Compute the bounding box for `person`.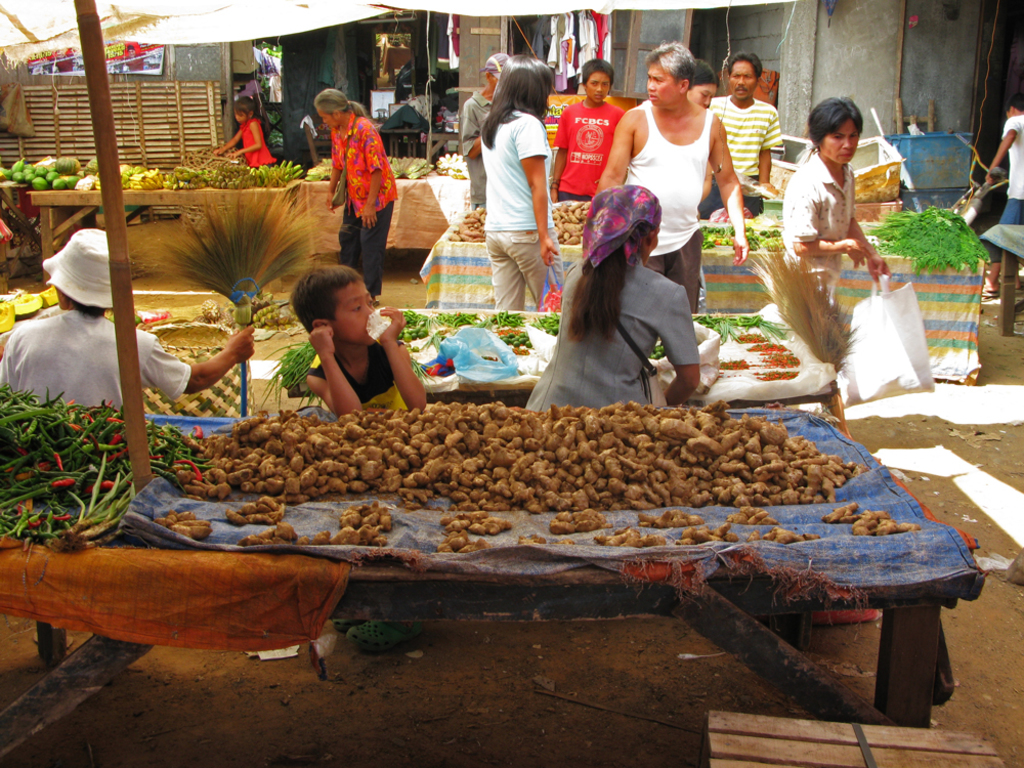
[left=290, top=265, right=425, bottom=417].
